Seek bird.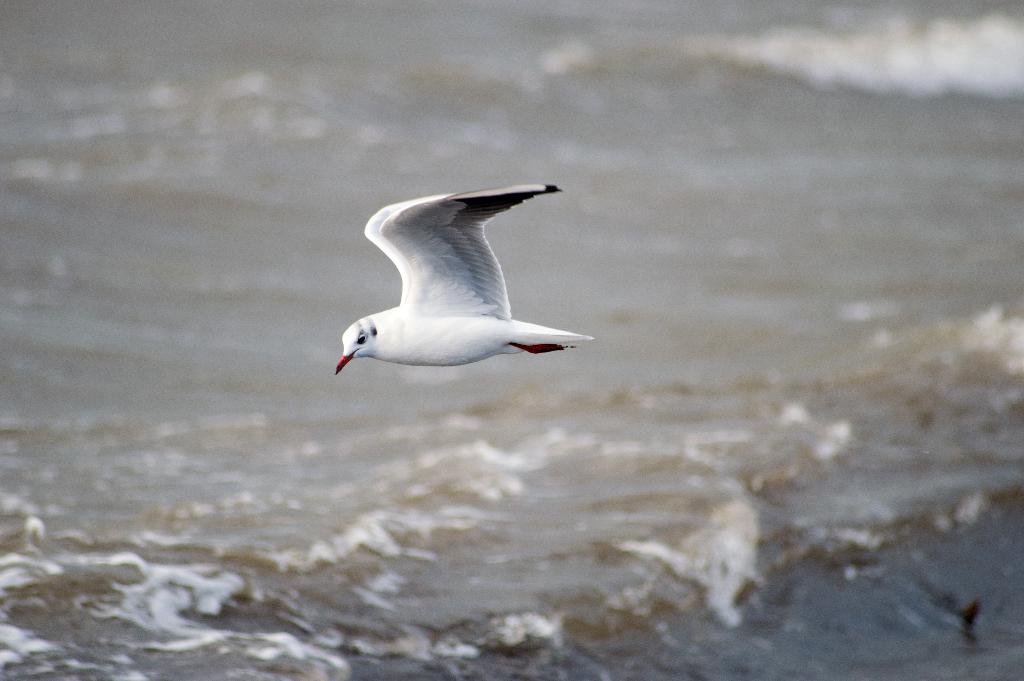
left=327, top=179, right=592, bottom=388.
